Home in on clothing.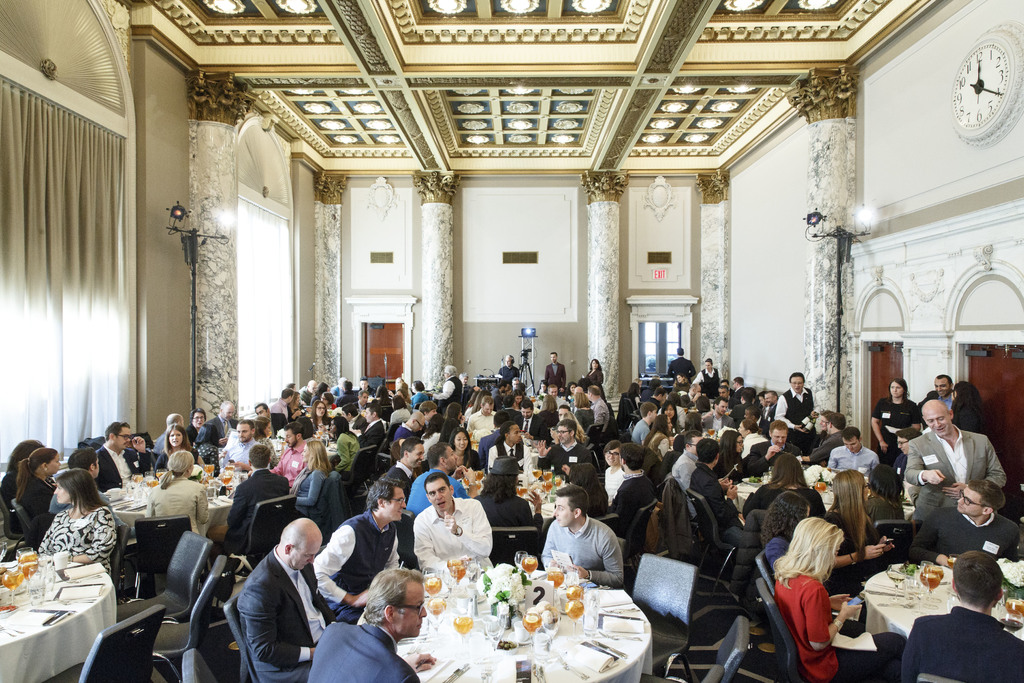
Homed in at (689, 459, 748, 536).
